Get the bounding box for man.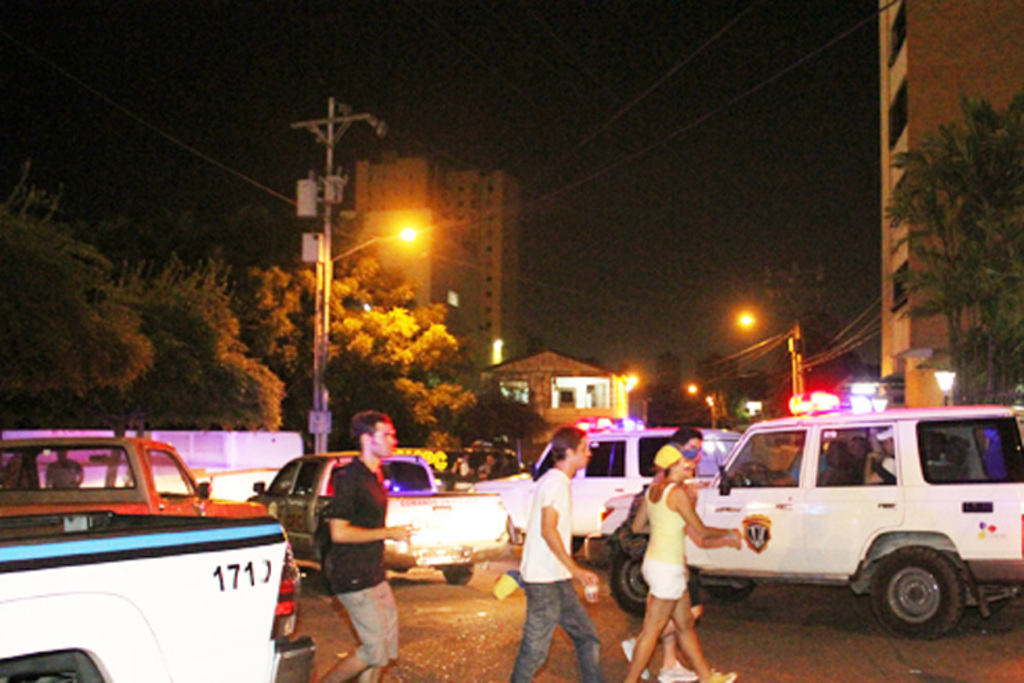
Rect(520, 423, 600, 682).
